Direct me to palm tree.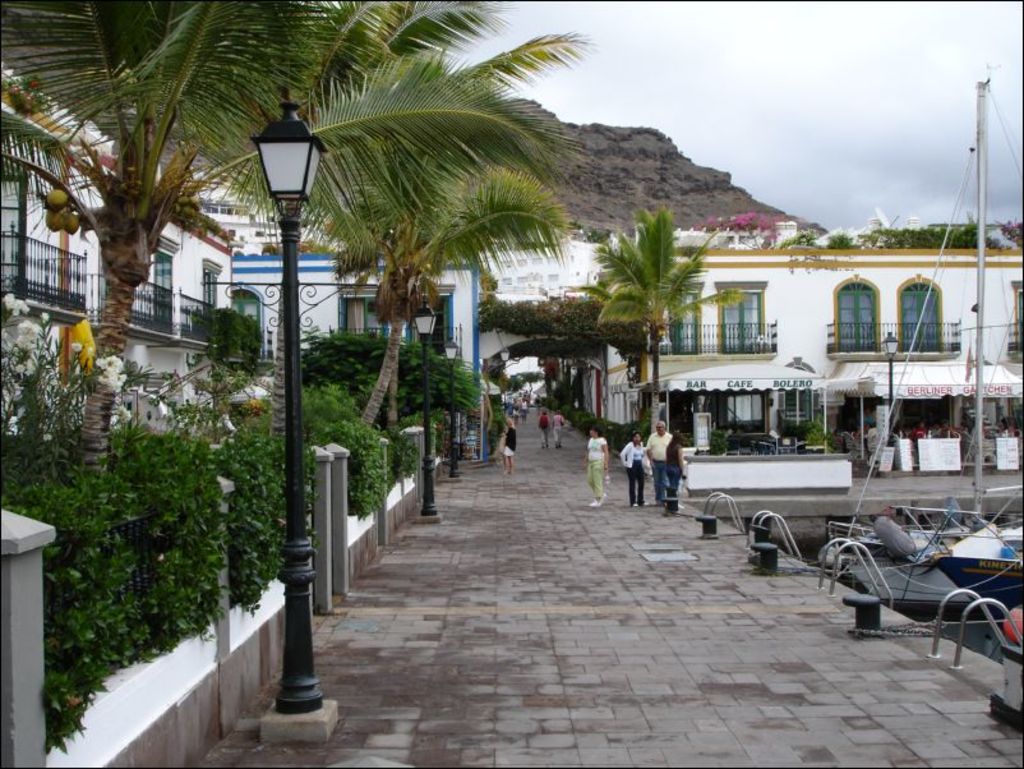
Direction: (left=0, top=0, right=322, bottom=362).
